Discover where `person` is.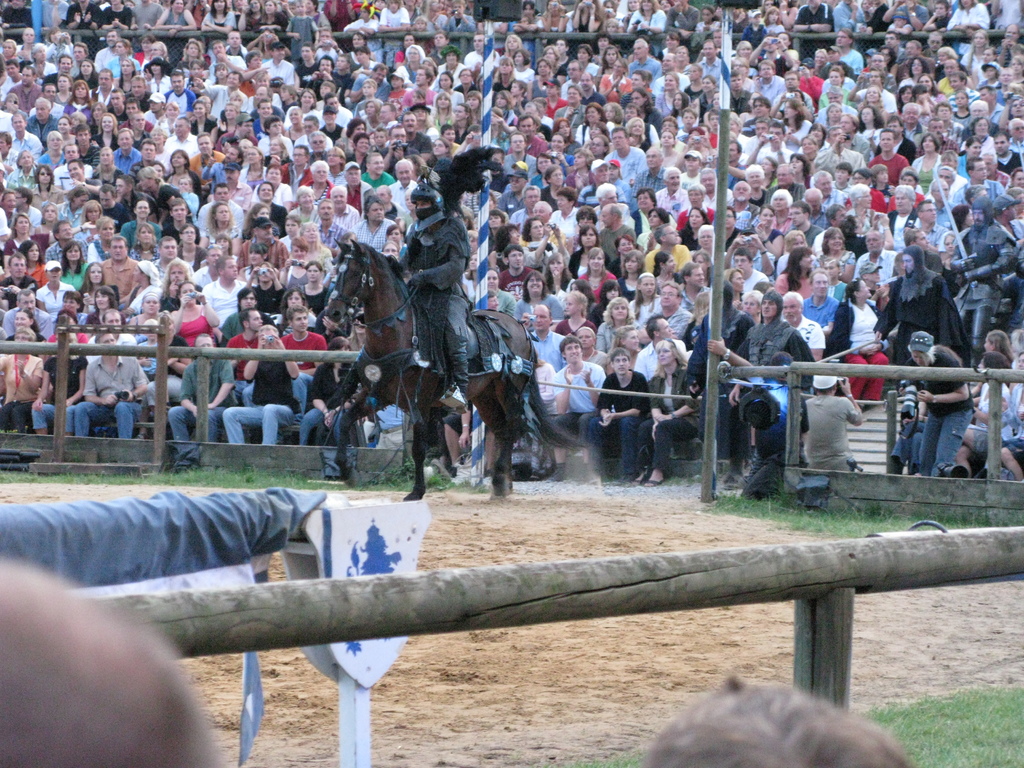
Discovered at bbox=[729, 246, 762, 290].
